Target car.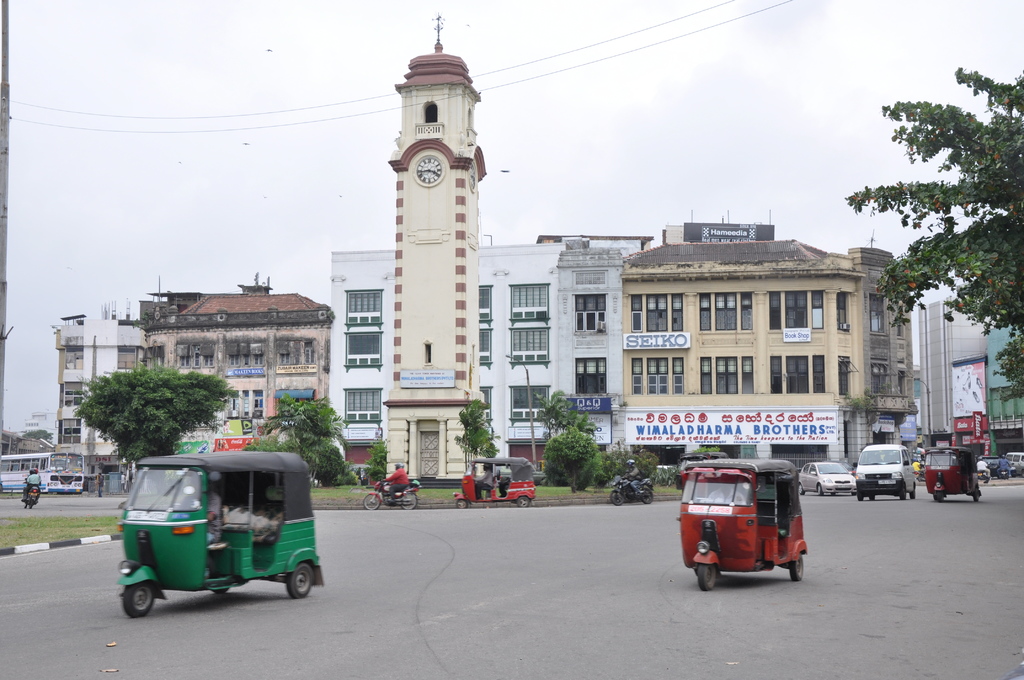
Target region: l=854, t=443, r=917, b=503.
